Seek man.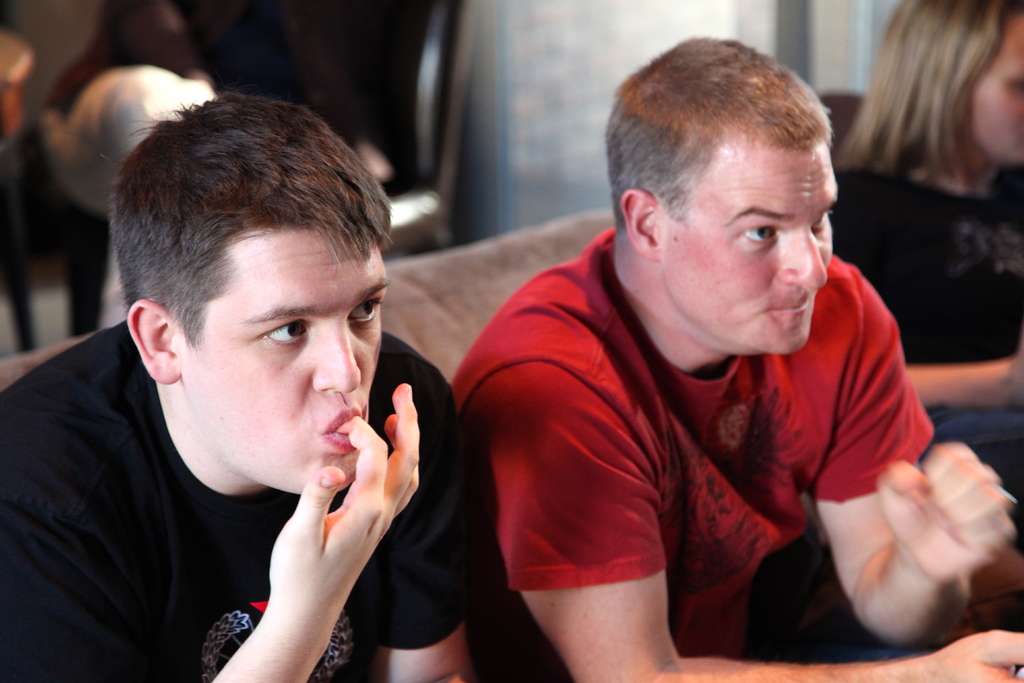
region(2, 78, 508, 679).
